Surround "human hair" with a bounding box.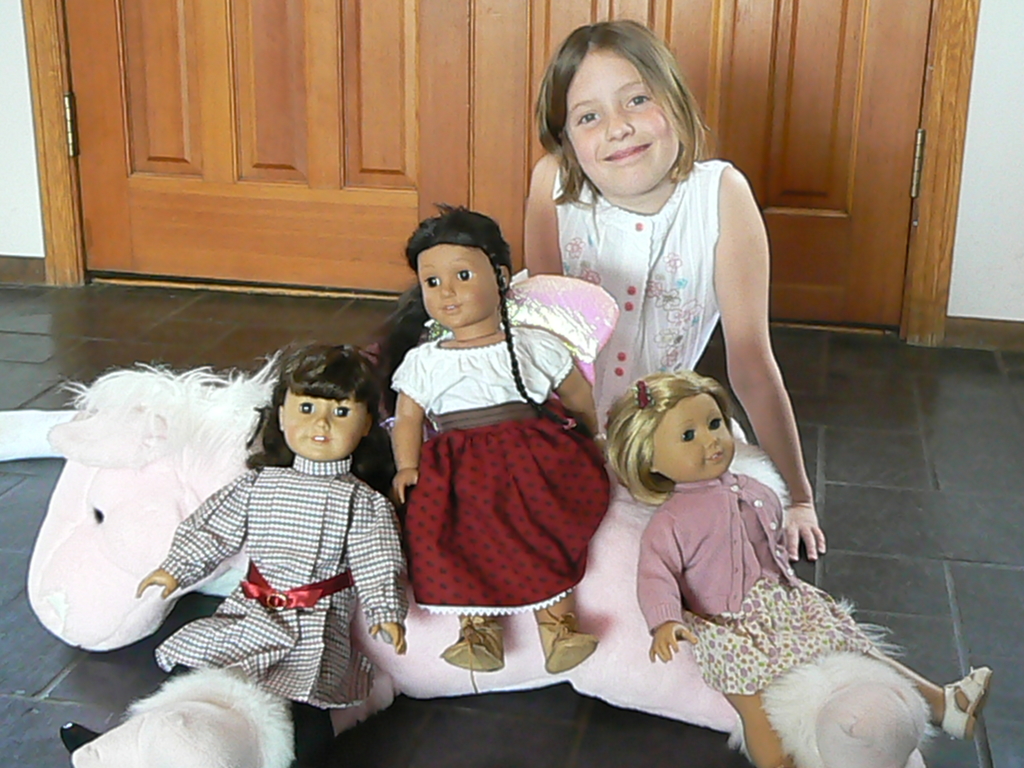
rect(531, 35, 723, 201).
